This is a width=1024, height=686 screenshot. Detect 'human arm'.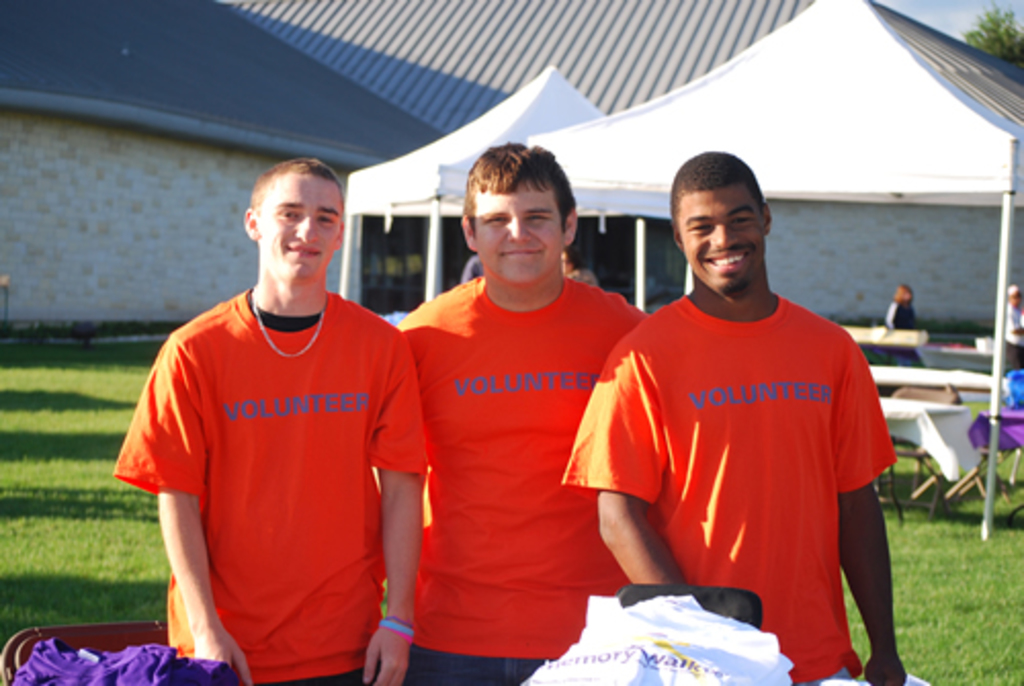
829, 344, 909, 684.
